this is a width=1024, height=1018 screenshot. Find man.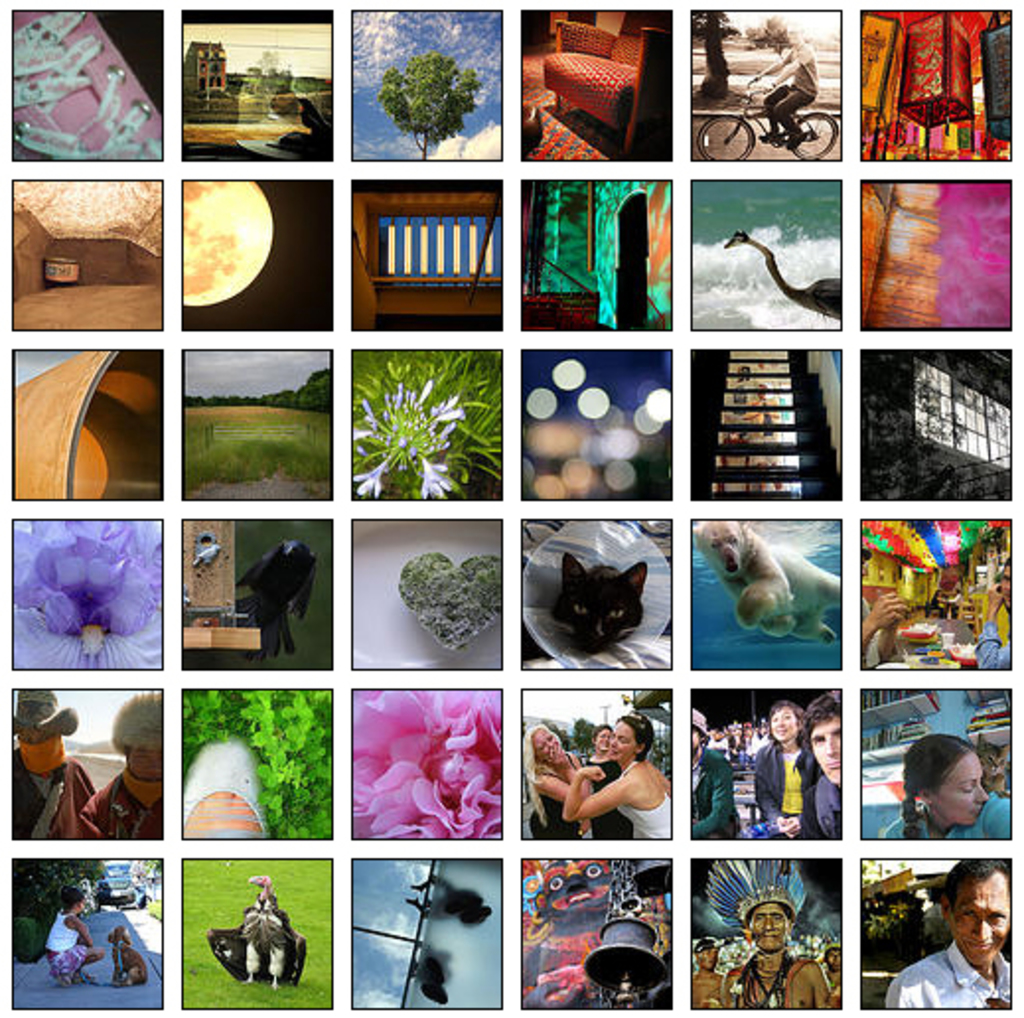
Bounding box: 908, 884, 1010, 998.
